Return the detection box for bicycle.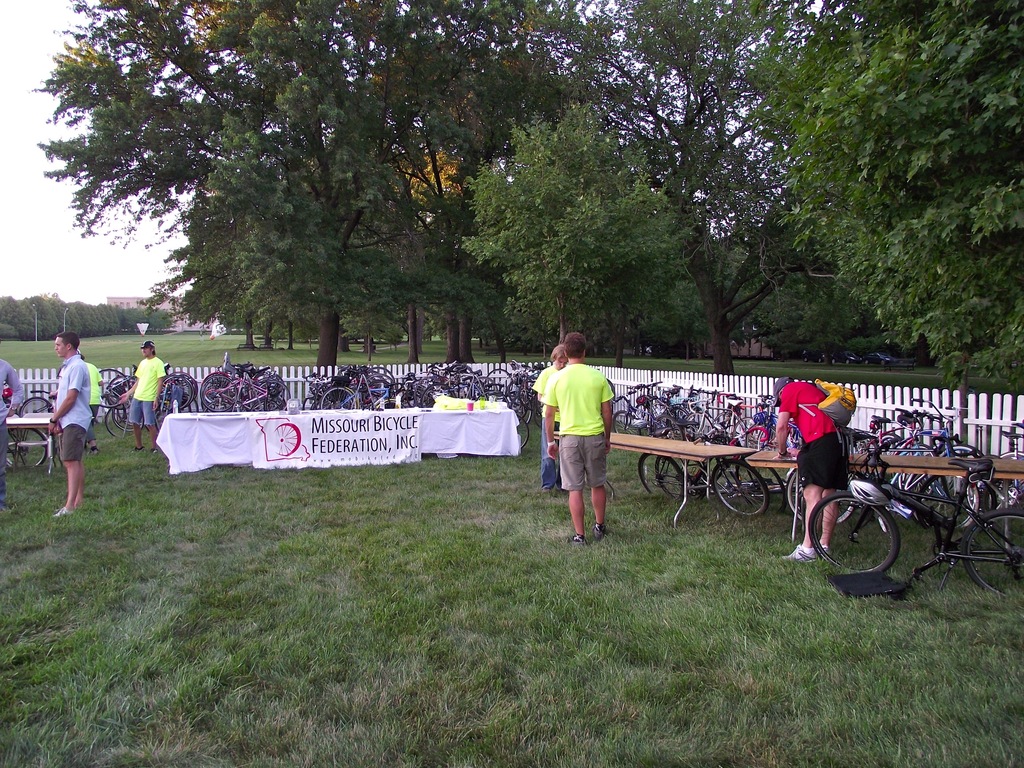
394,367,424,404.
